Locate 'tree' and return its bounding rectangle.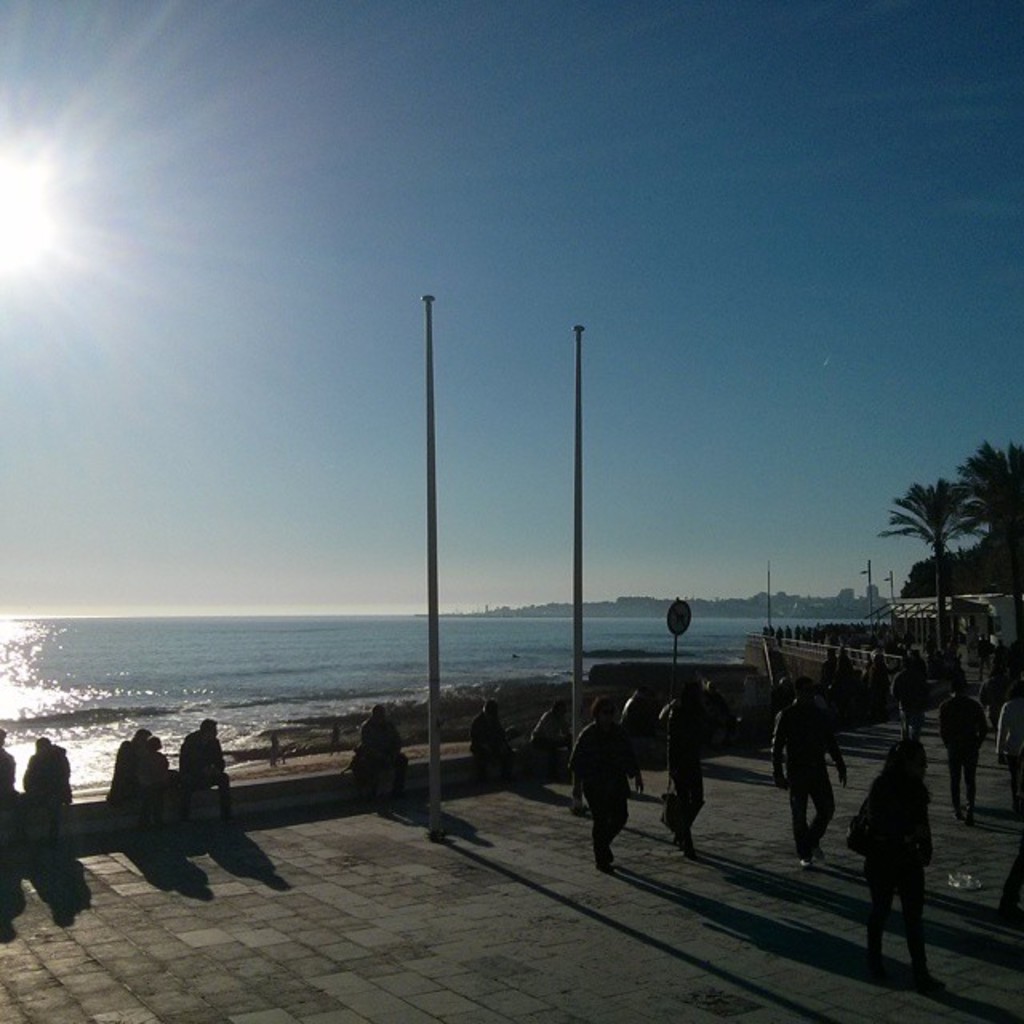
l=874, t=480, r=970, b=646.
